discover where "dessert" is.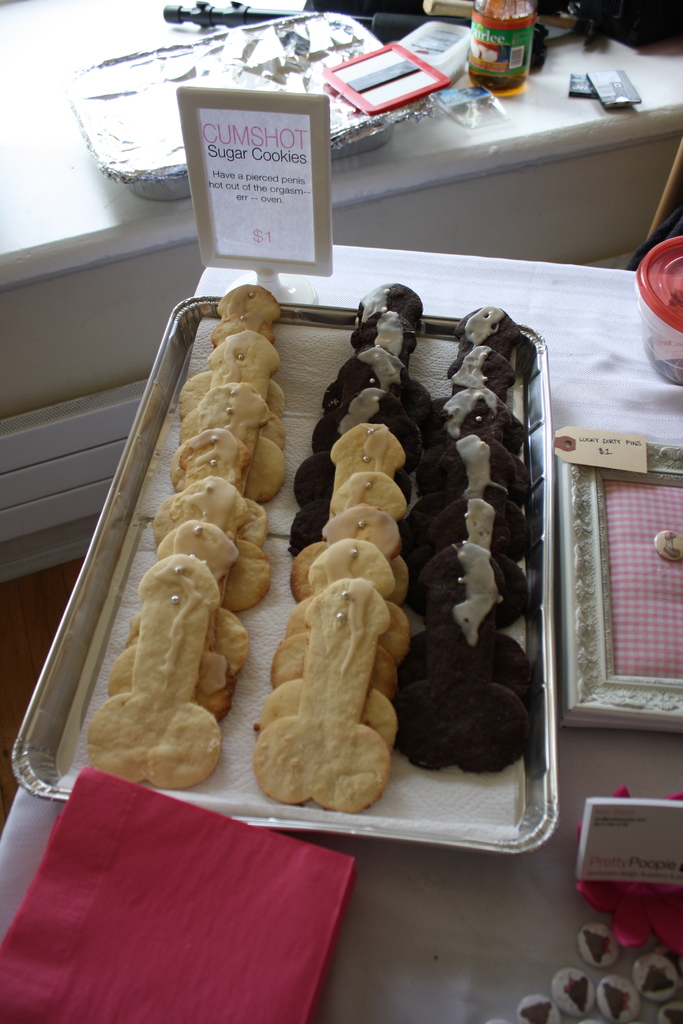
Discovered at 202:318:276:387.
